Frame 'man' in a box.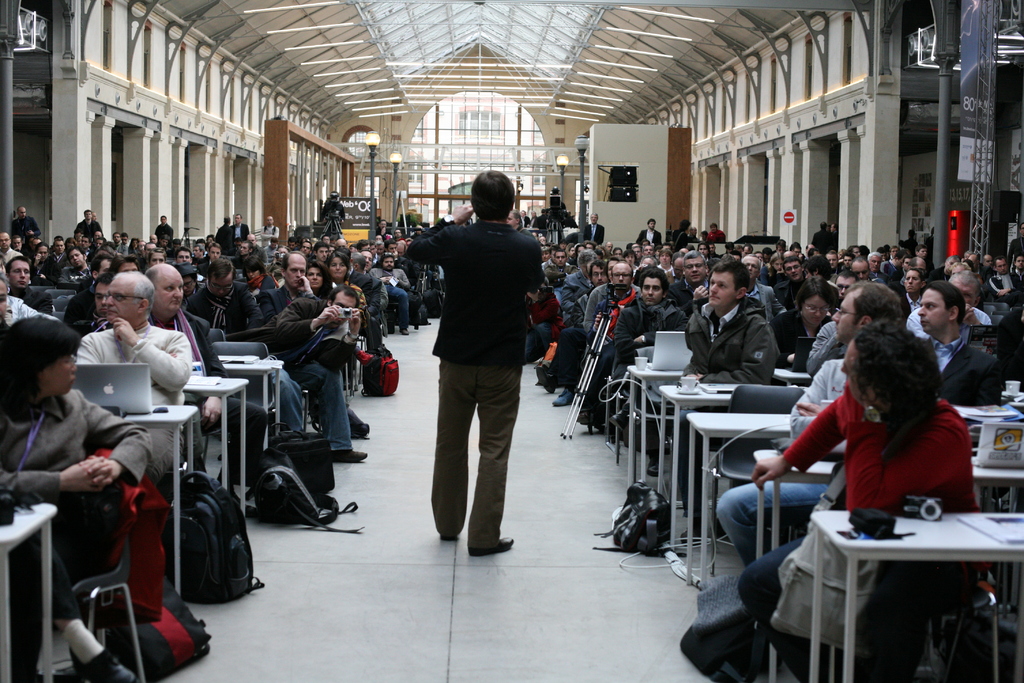
(left=70, top=209, right=108, bottom=245).
